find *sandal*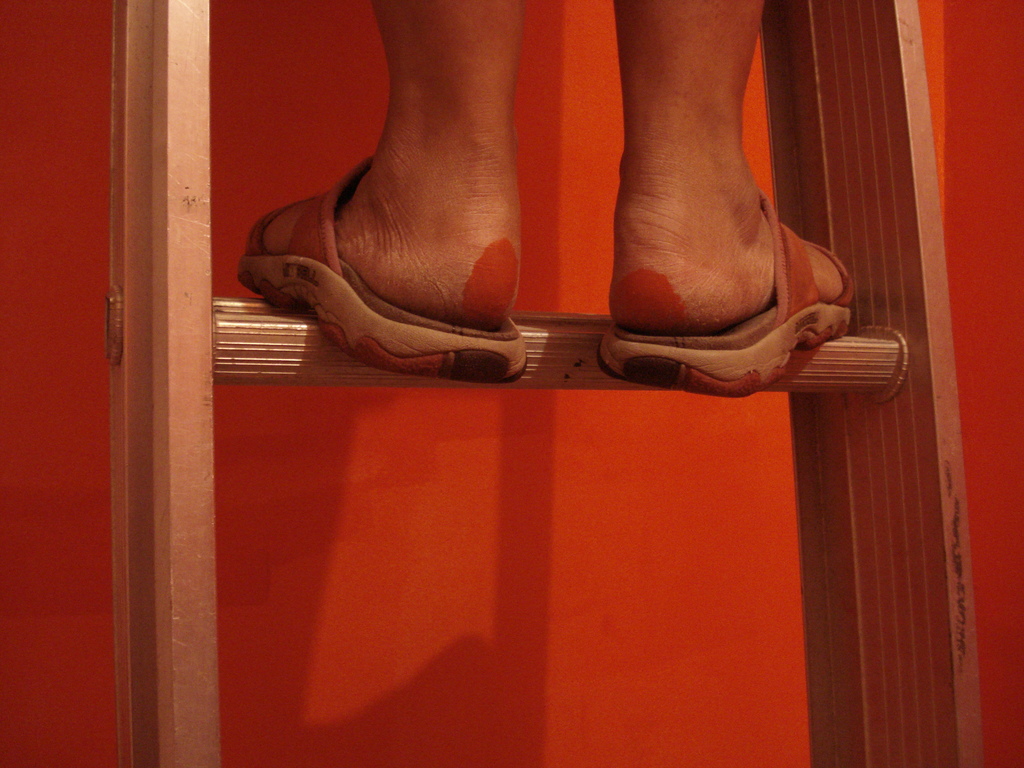
locate(250, 71, 554, 383)
